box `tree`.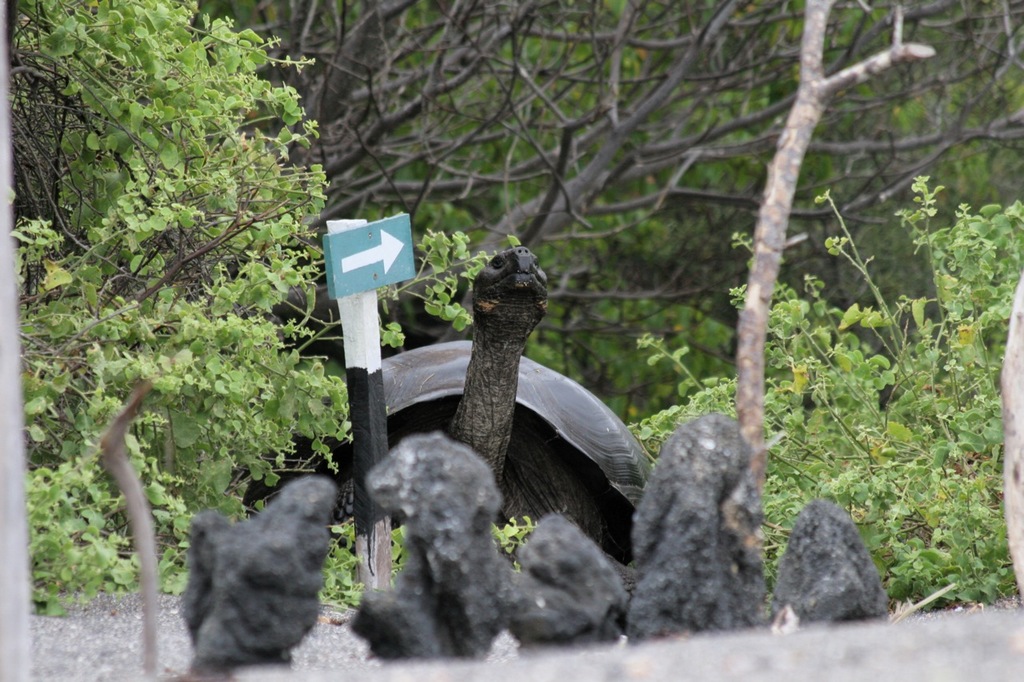
bbox(621, 168, 1021, 620).
